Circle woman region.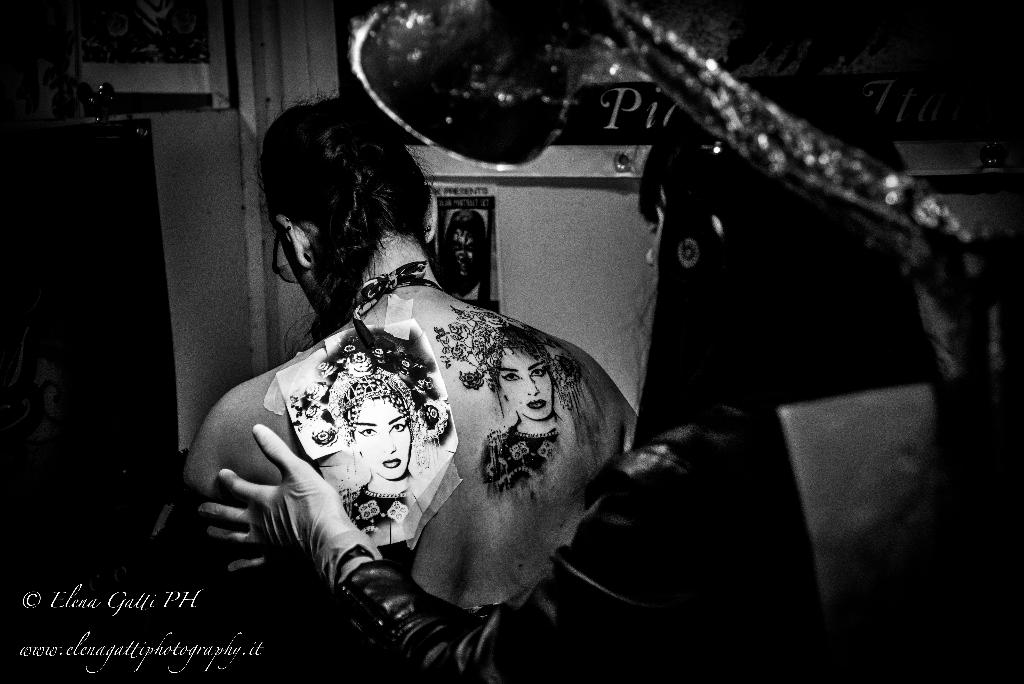
Region: l=170, t=95, r=673, b=607.
